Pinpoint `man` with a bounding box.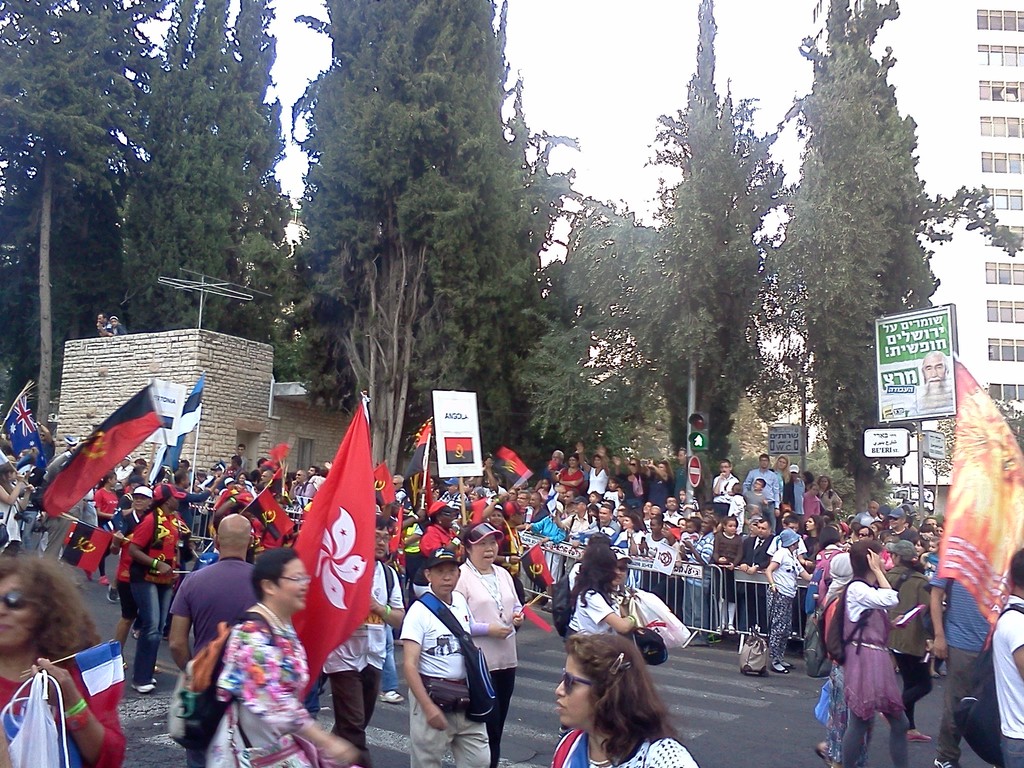
748, 451, 780, 509.
